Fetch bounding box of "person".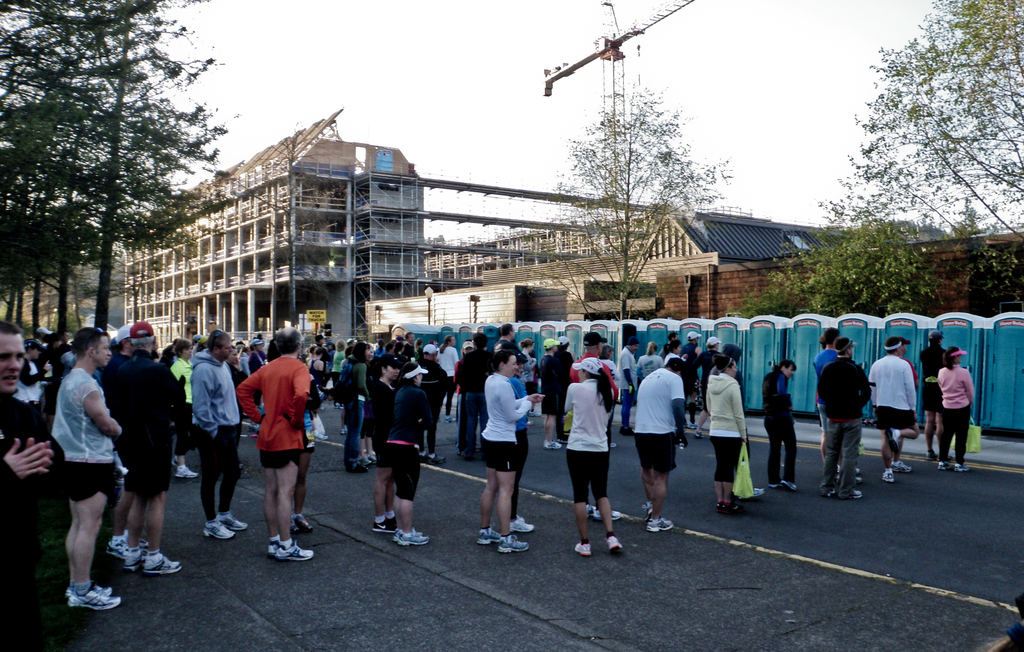
Bbox: (left=570, top=335, right=631, bottom=523).
